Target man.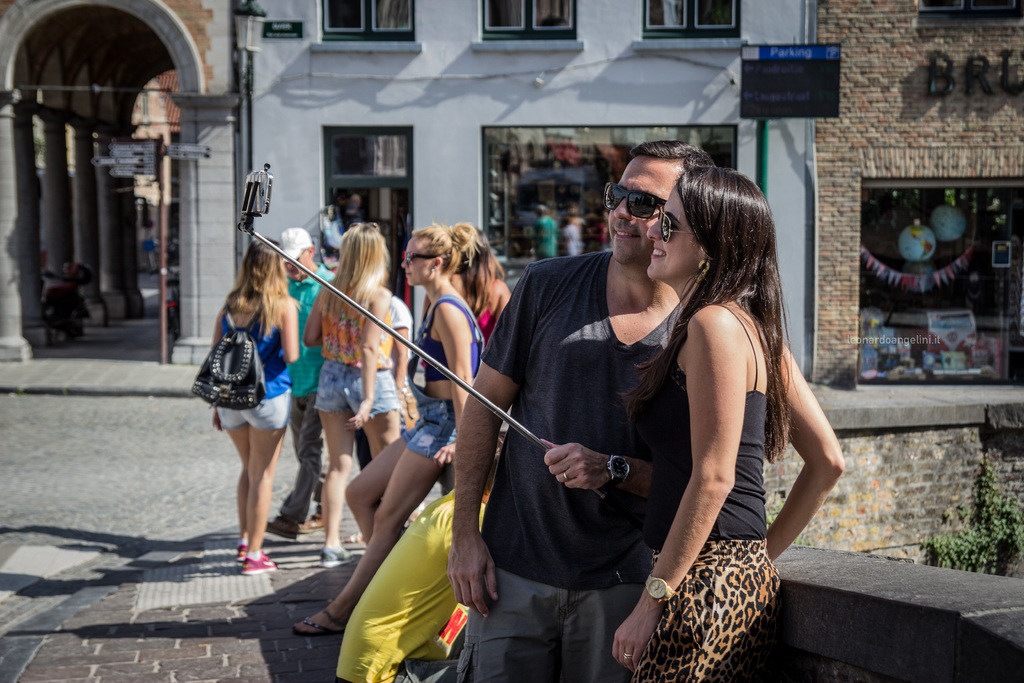
Target region: bbox(465, 156, 755, 671).
